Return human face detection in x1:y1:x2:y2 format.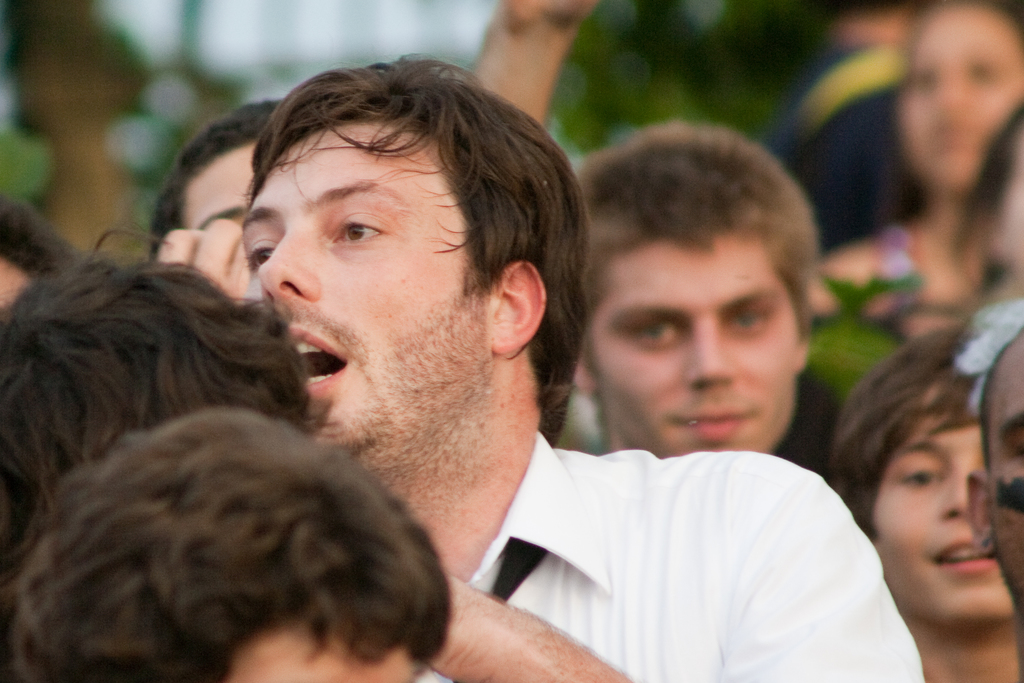
244:135:468:449.
